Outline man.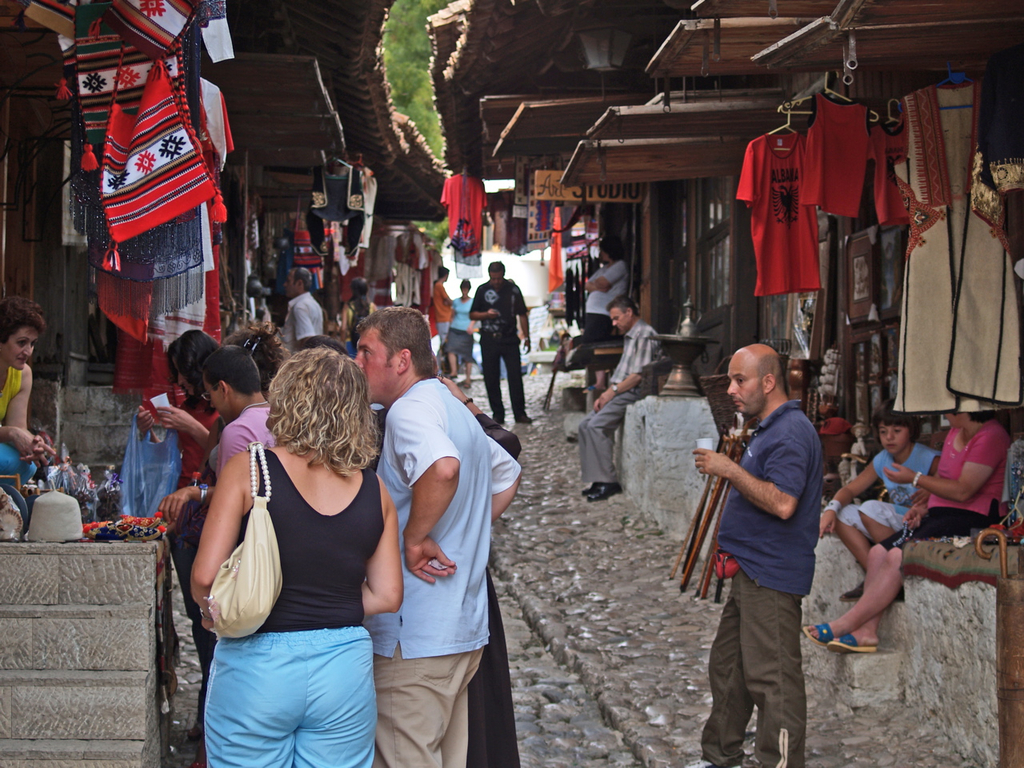
Outline: x1=585, y1=234, x2=627, y2=366.
